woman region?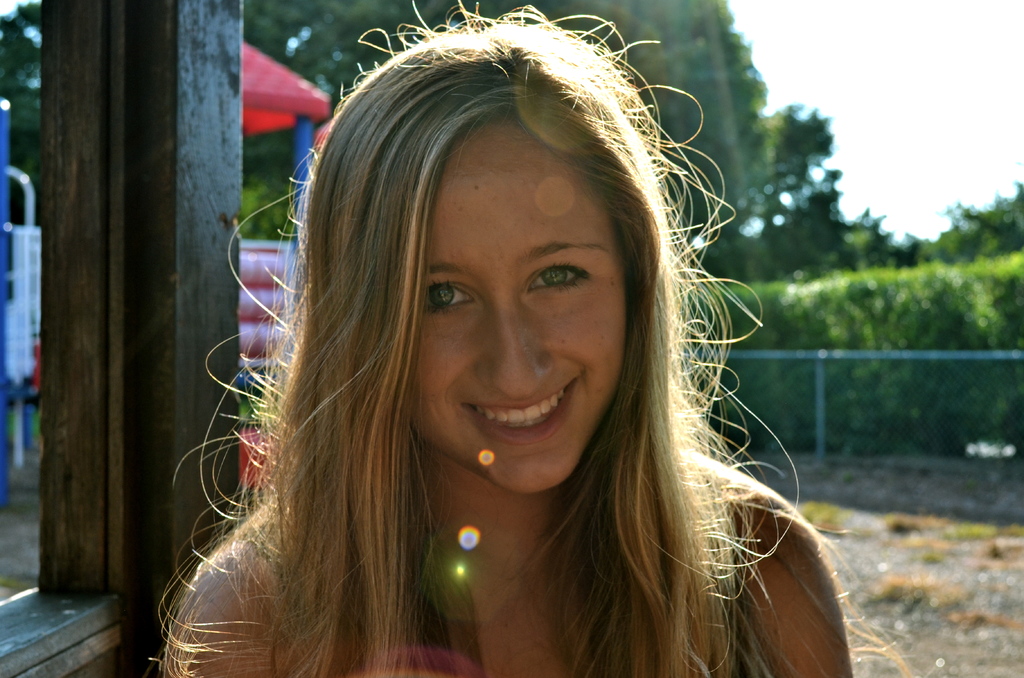
region(143, 0, 869, 677)
